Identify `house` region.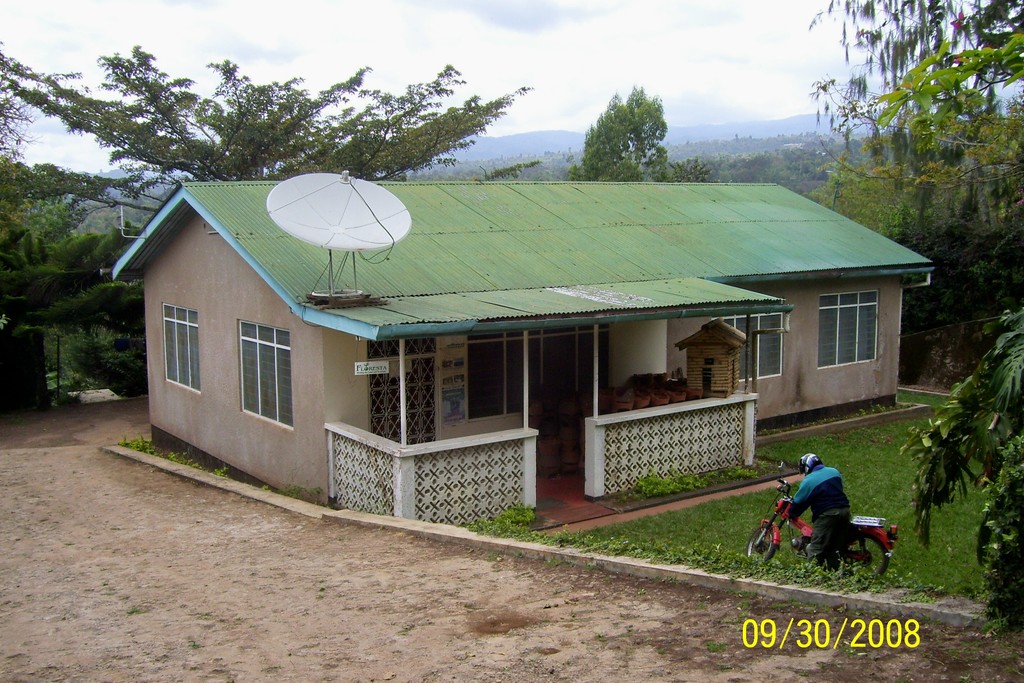
Region: {"left": 310, "top": 286, "right": 762, "bottom": 464}.
